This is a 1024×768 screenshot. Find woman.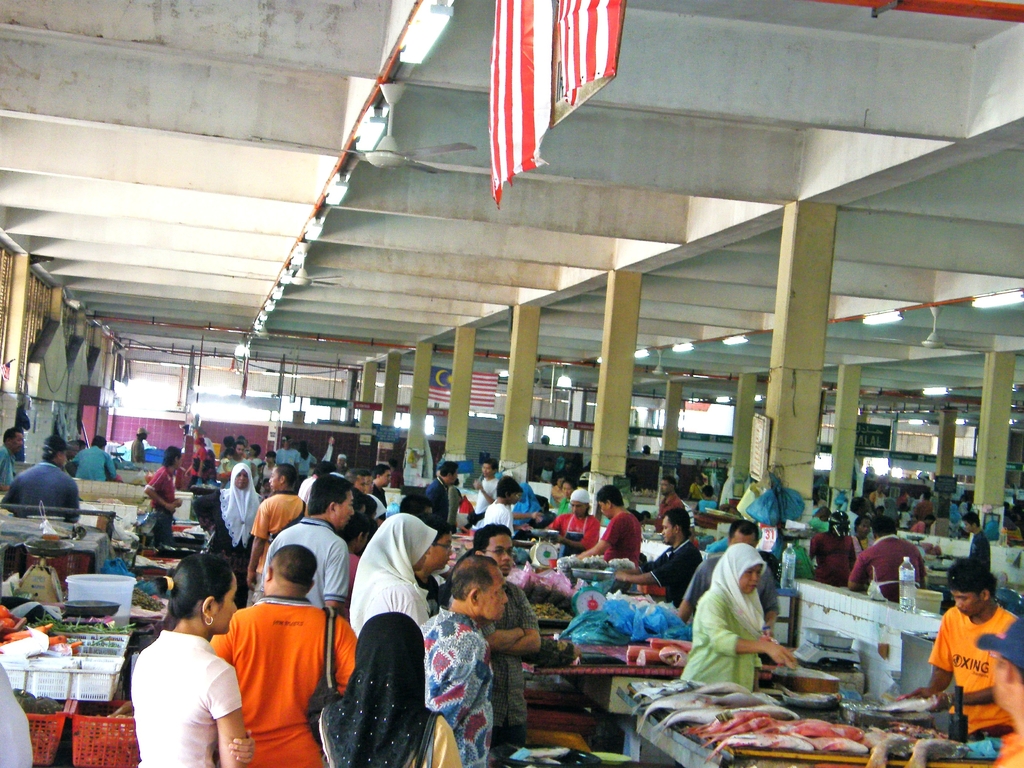
Bounding box: pyautogui.locateOnScreen(683, 538, 797, 687).
